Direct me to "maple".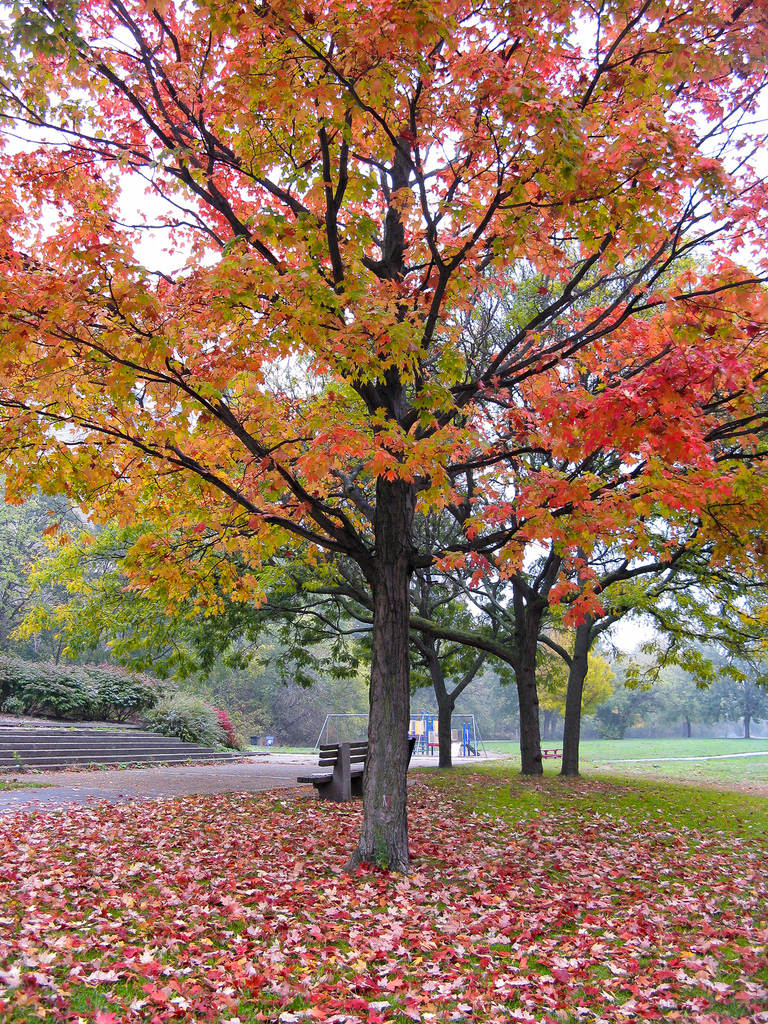
Direction: bbox=[396, 557, 494, 771].
